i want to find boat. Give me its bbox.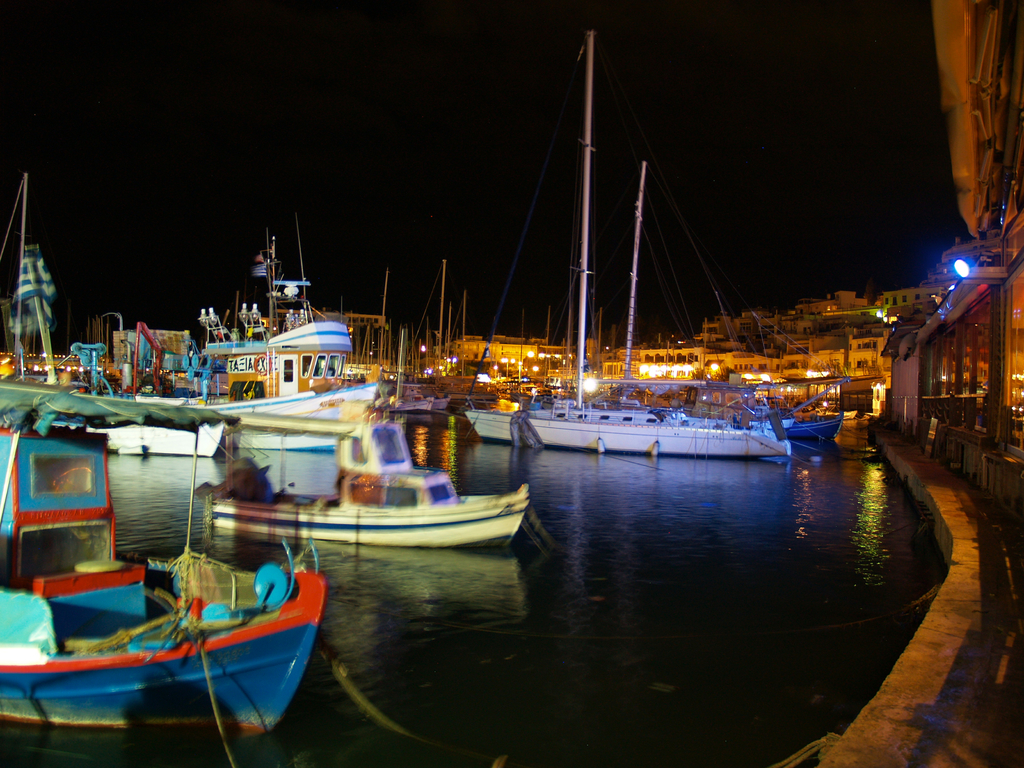
{"left": 467, "top": 26, "right": 794, "bottom": 468}.
